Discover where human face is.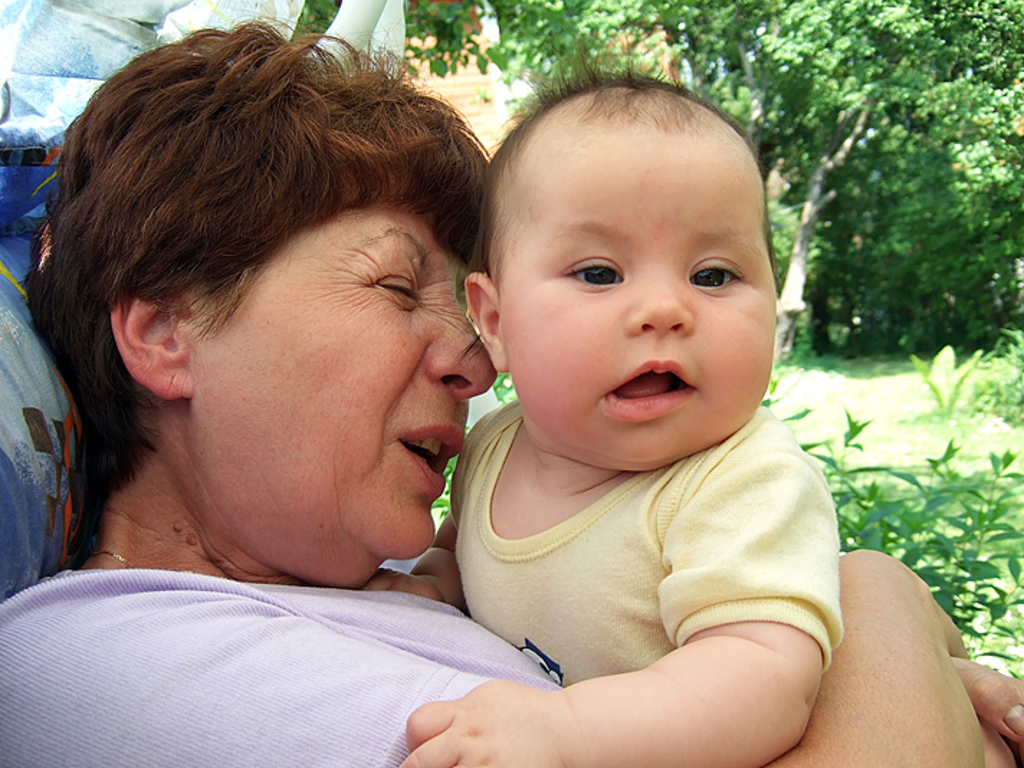
Discovered at [480, 98, 780, 479].
